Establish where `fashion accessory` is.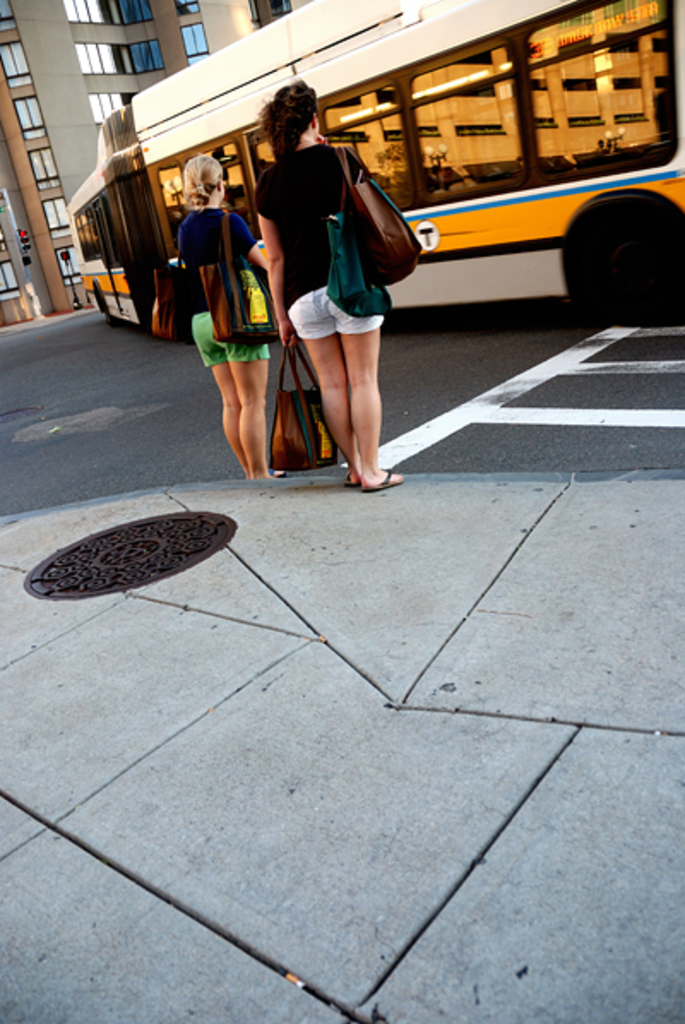
Established at <box>202,205,281,348</box>.
